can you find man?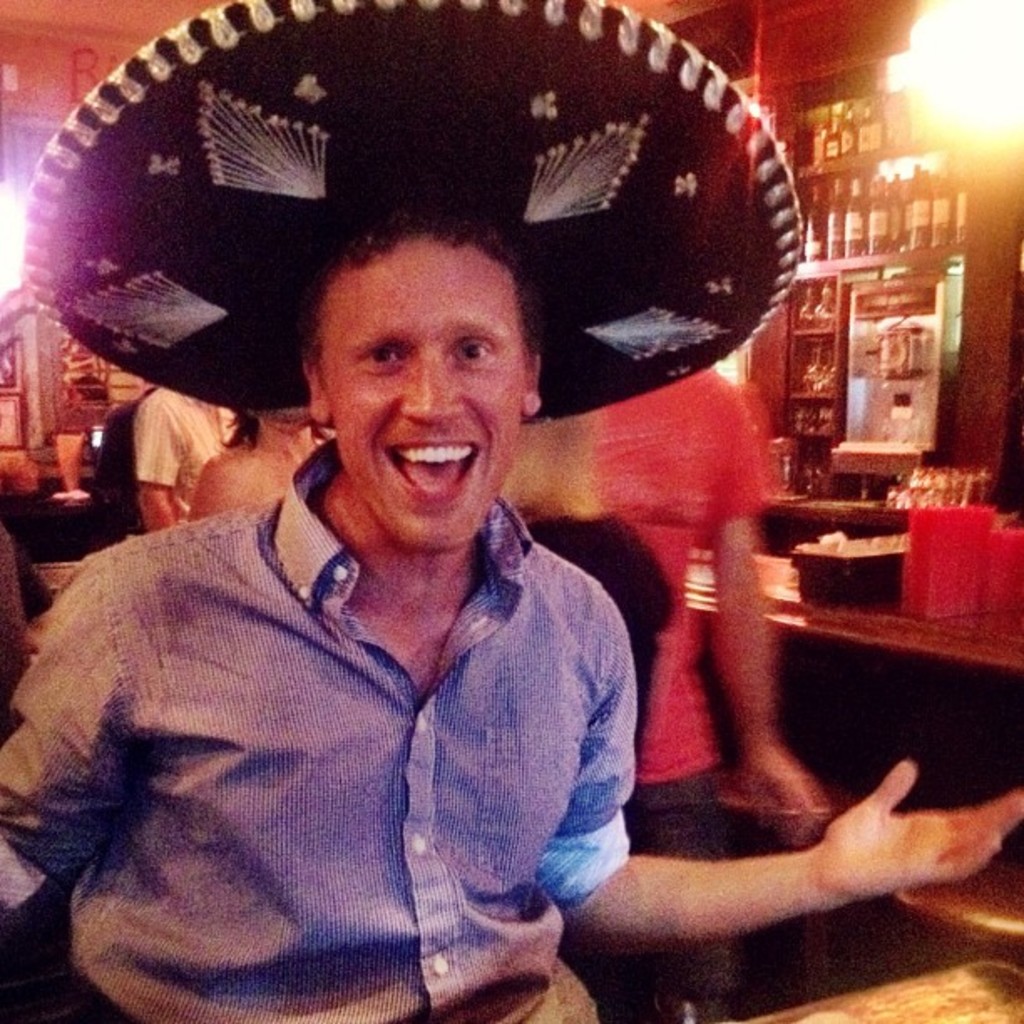
Yes, bounding box: <box>0,186,1022,1022</box>.
